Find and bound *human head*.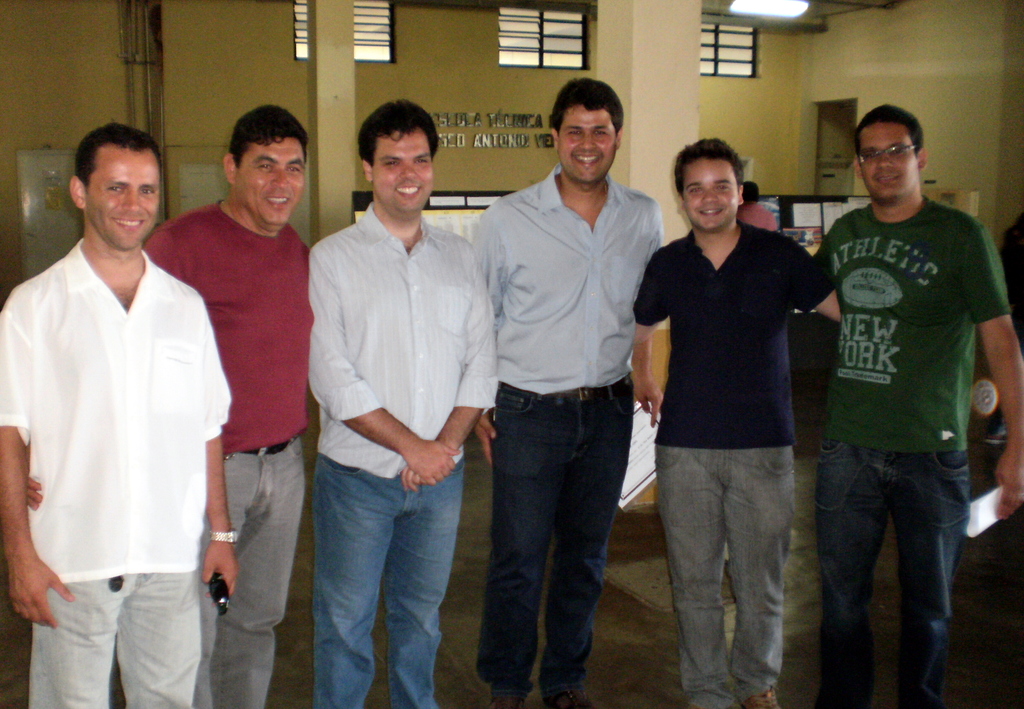
Bound: 740:180:758:202.
